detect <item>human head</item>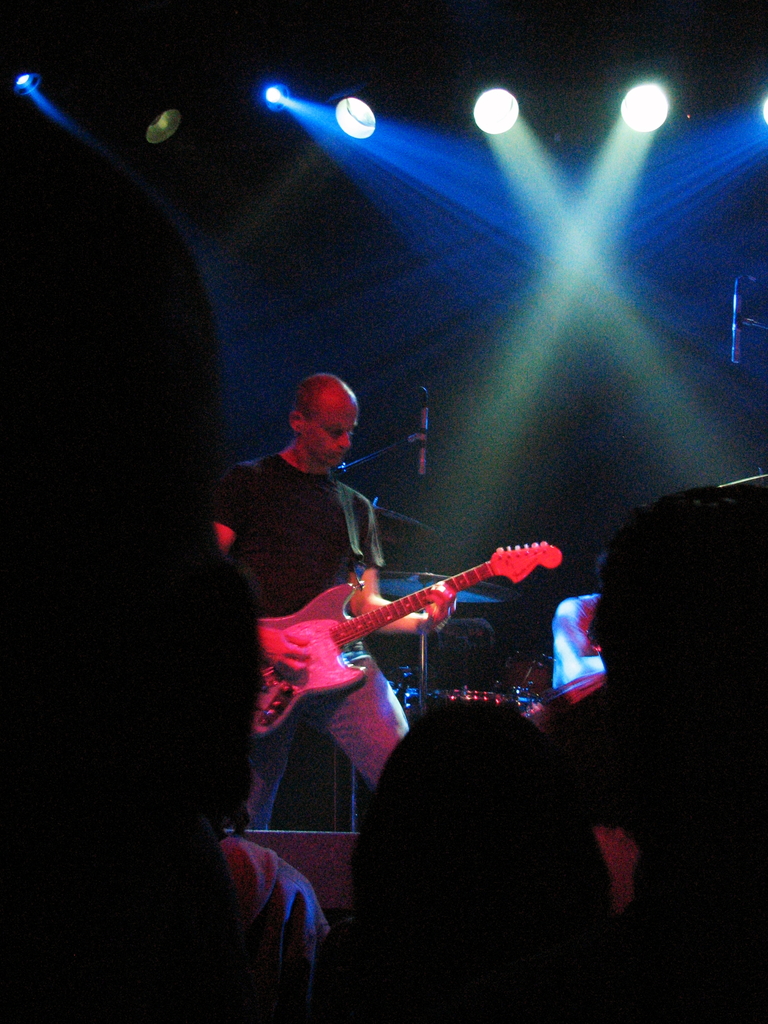
281,362,371,451
